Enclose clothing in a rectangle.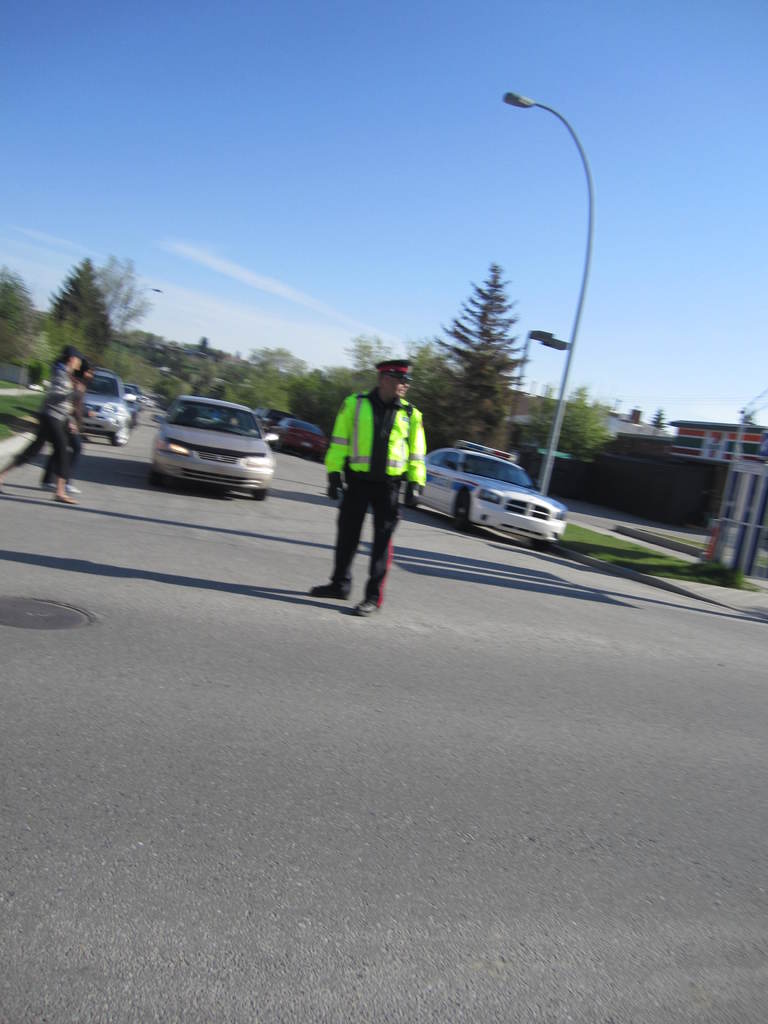
bbox(23, 354, 74, 488).
